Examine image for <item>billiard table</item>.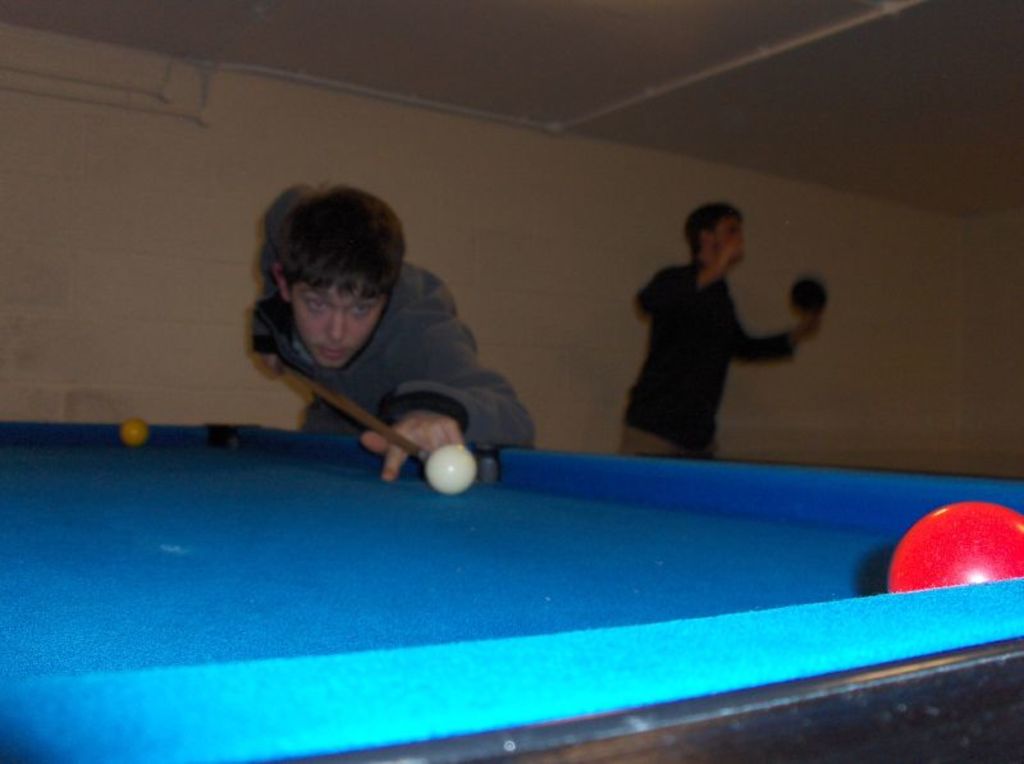
Examination result: left=0, top=417, right=1023, bottom=763.
